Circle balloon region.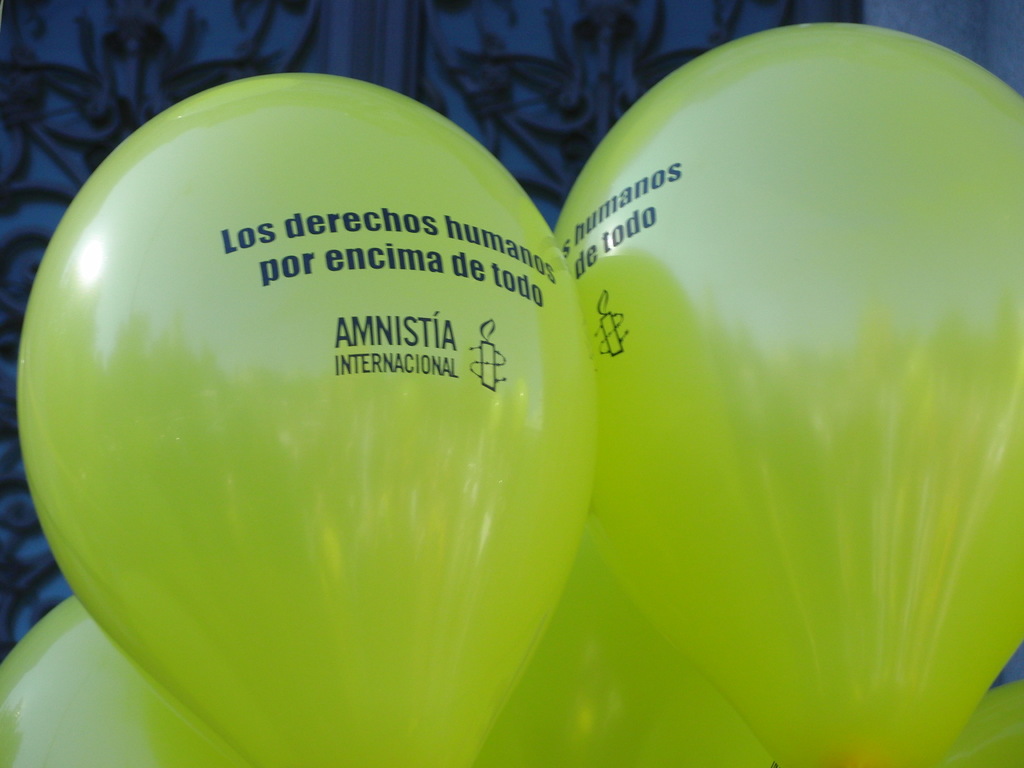
Region: pyautogui.locateOnScreen(468, 515, 780, 767).
